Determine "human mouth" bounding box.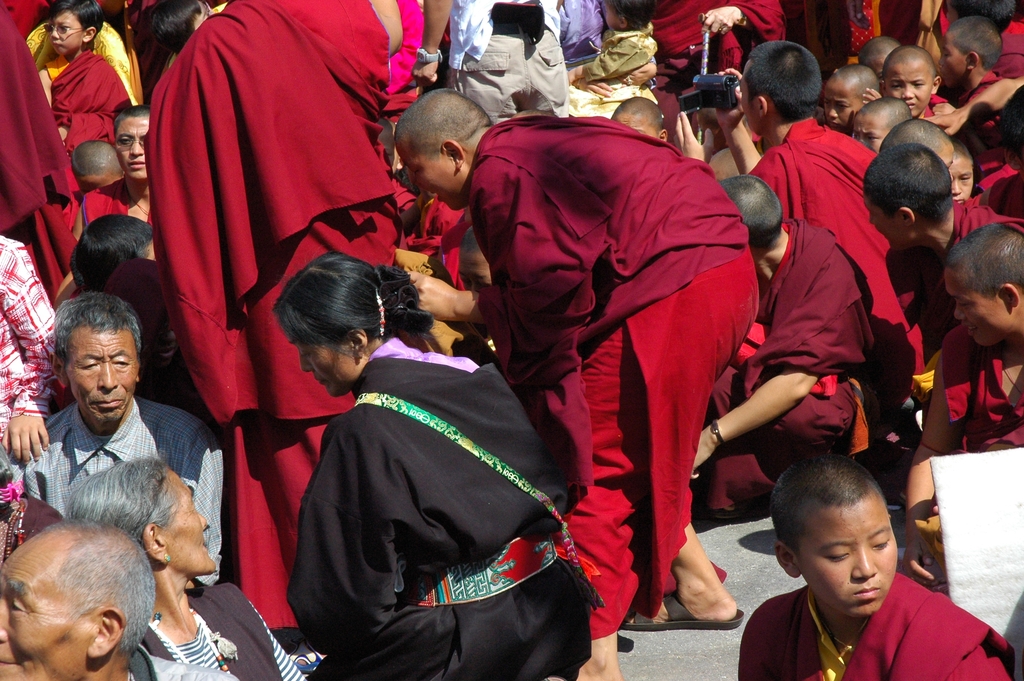
Determined: locate(96, 397, 121, 415).
